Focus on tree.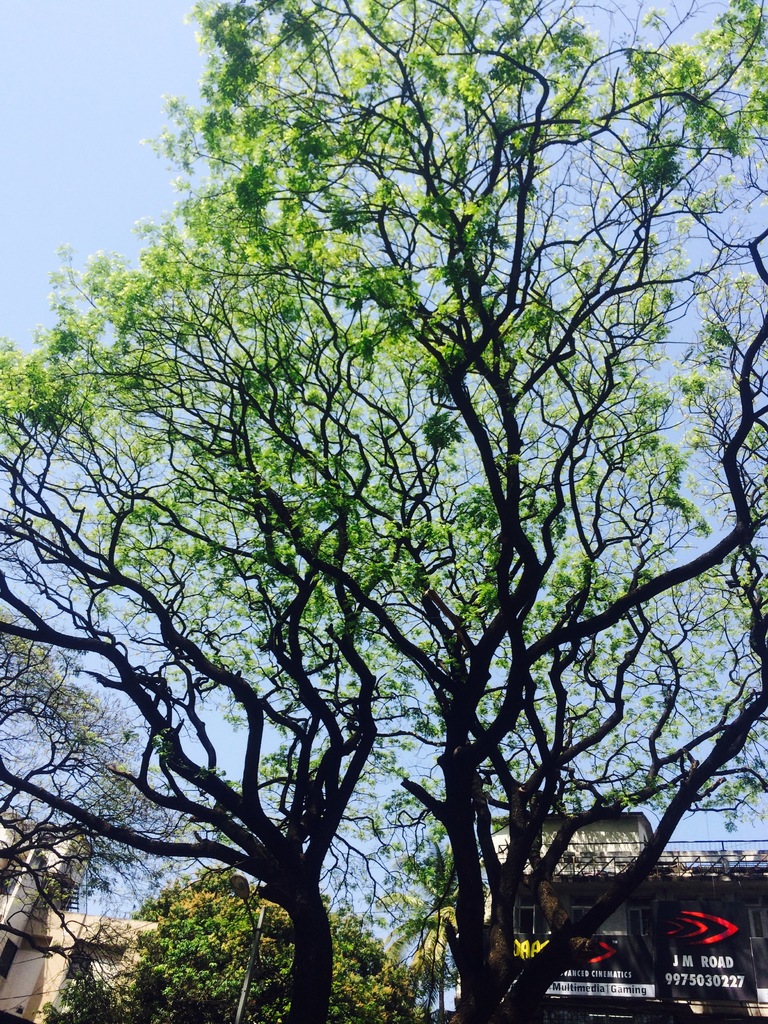
Focused at region(369, 840, 465, 1023).
